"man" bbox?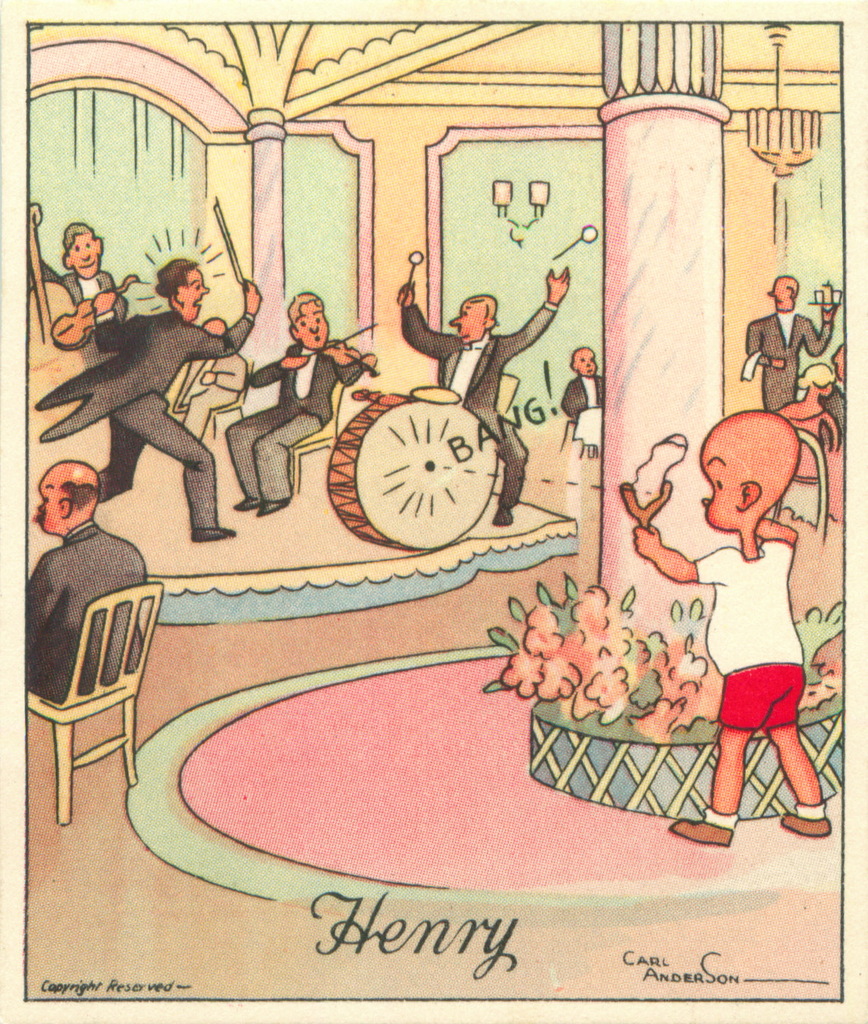
(left=29, top=201, right=124, bottom=367)
